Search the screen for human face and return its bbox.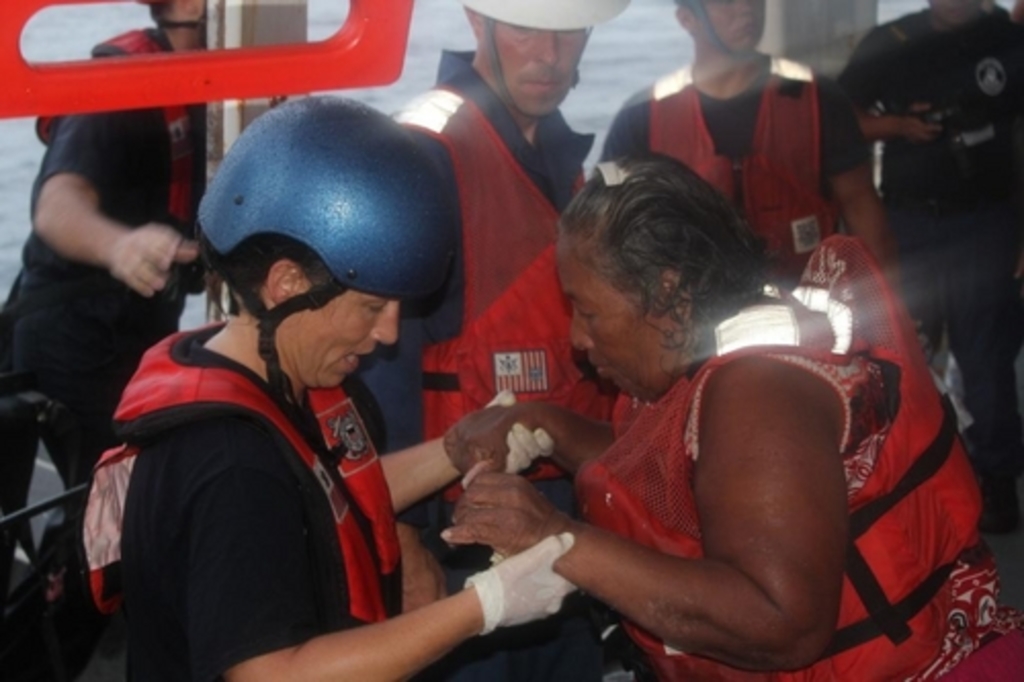
Found: select_region(283, 276, 420, 389).
